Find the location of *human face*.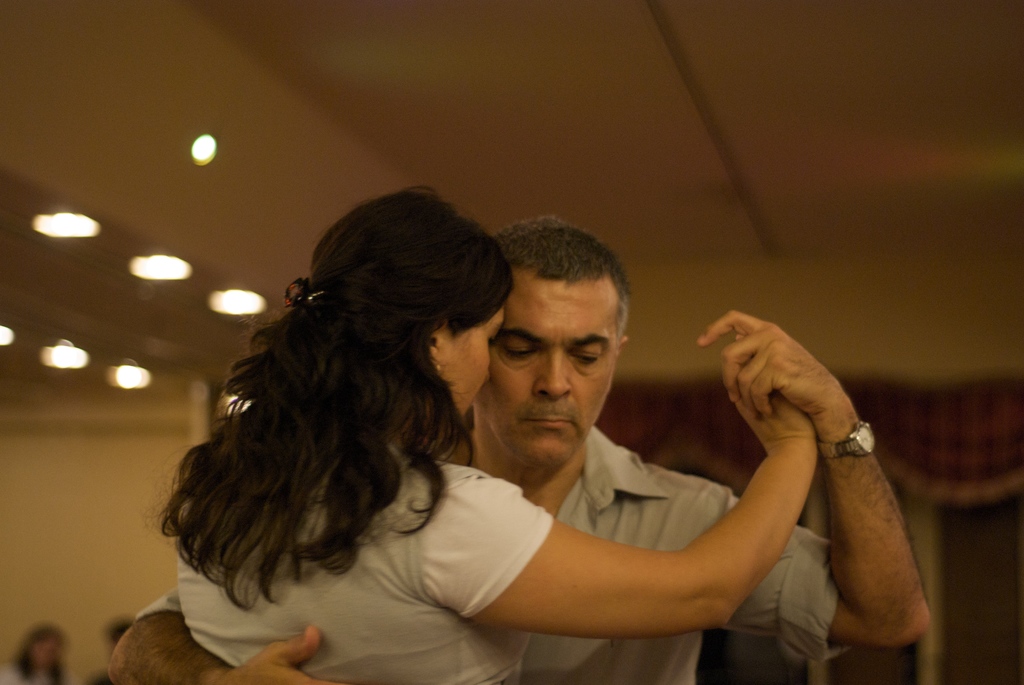
Location: <box>438,300,509,421</box>.
